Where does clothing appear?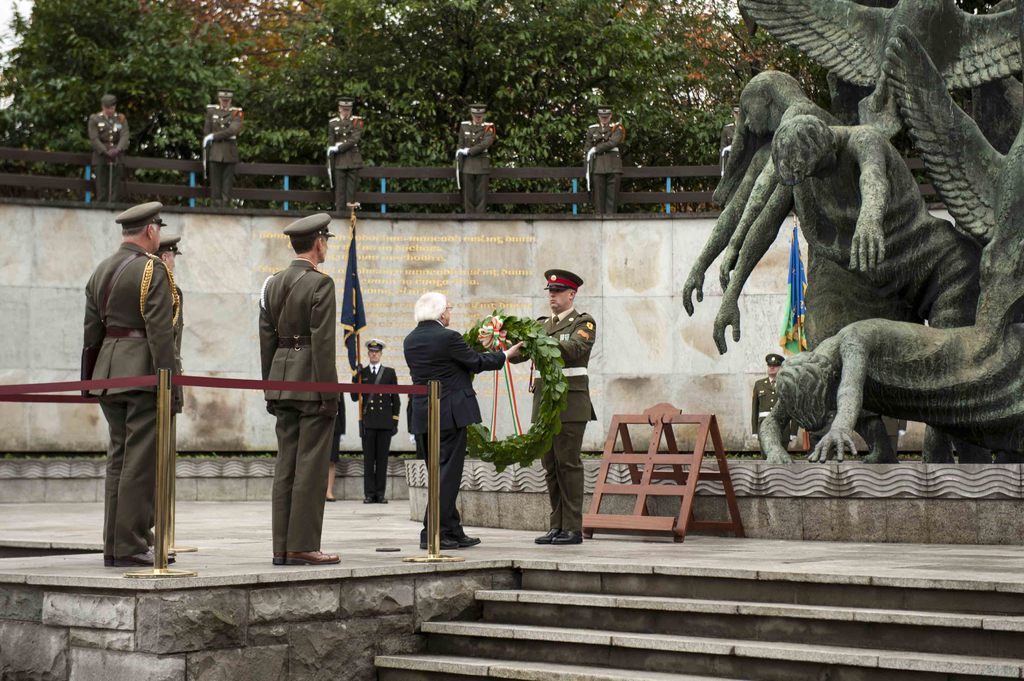
Appears at region(352, 362, 402, 493).
